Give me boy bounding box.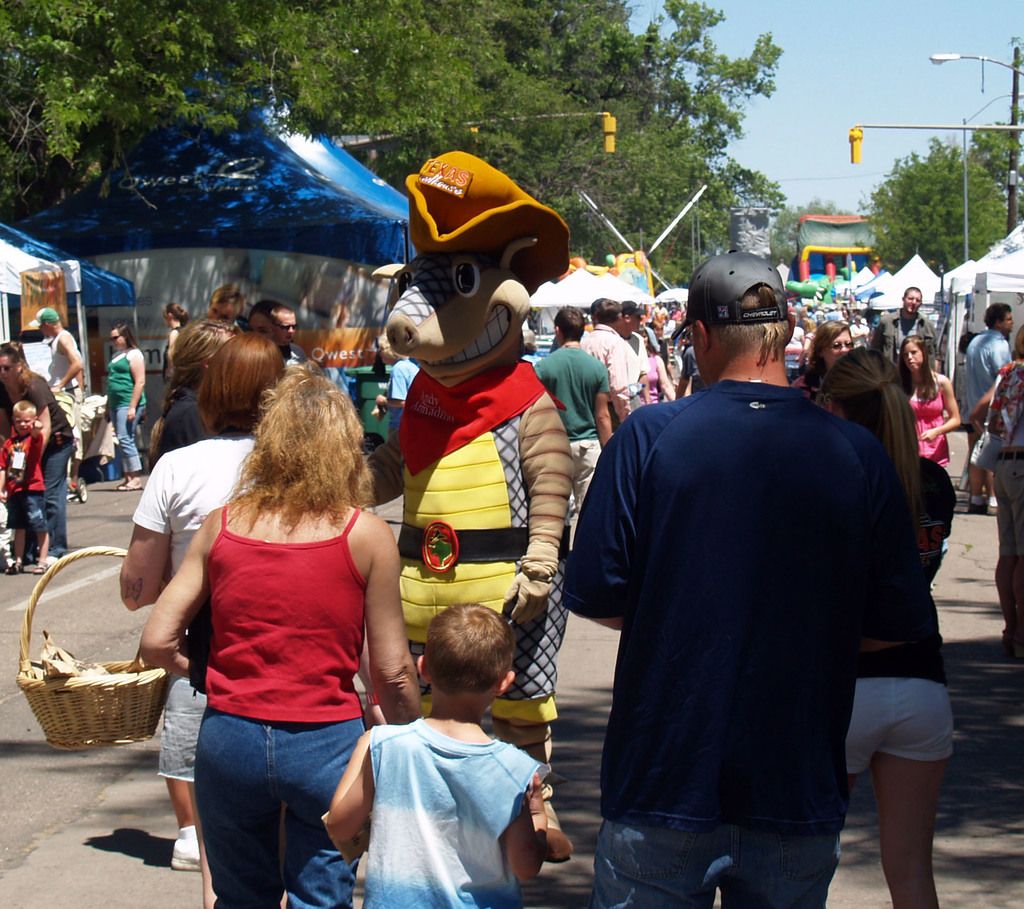
select_region(0, 397, 57, 578).
